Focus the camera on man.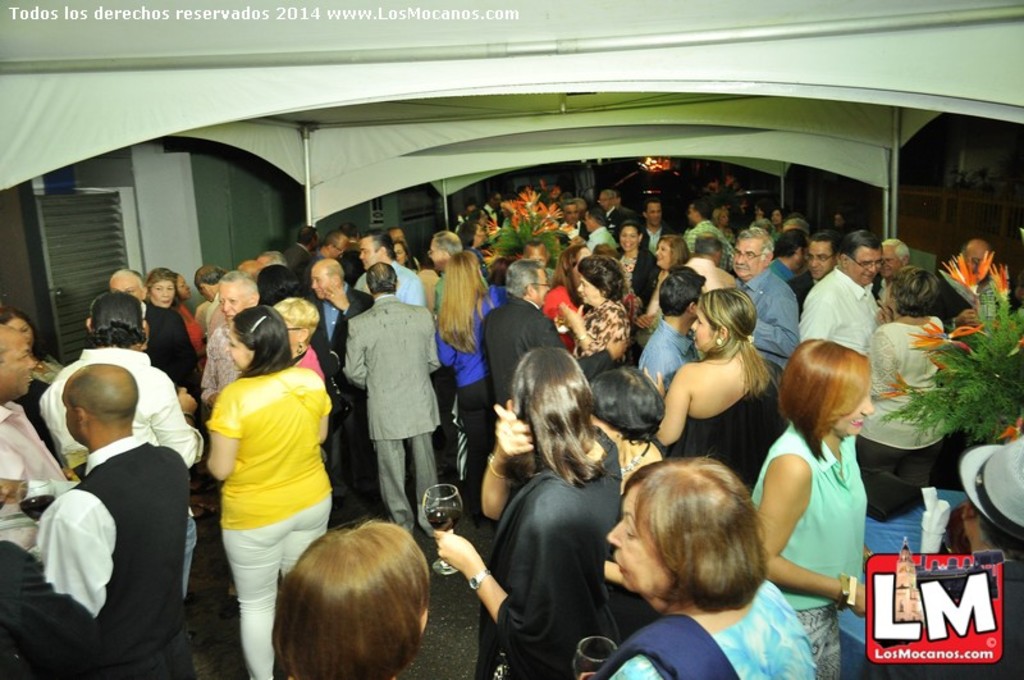
Focus region: box=[36, 293, 204, 480].
